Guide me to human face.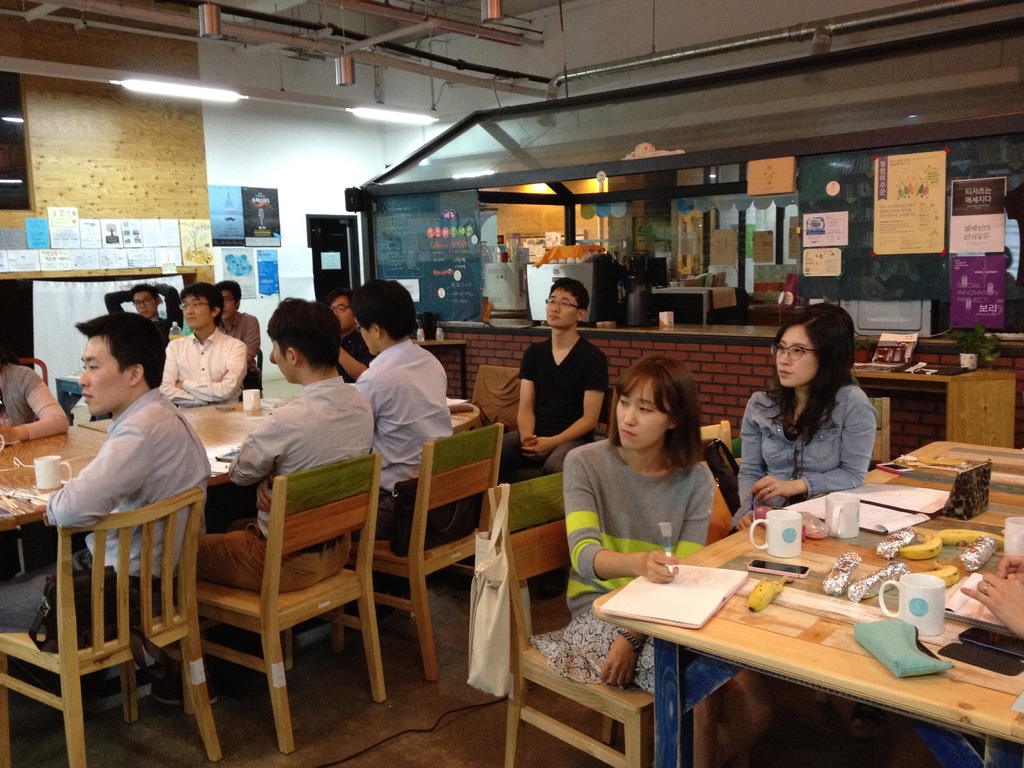
Guidance: bbox(618, 378, 668, 445).
